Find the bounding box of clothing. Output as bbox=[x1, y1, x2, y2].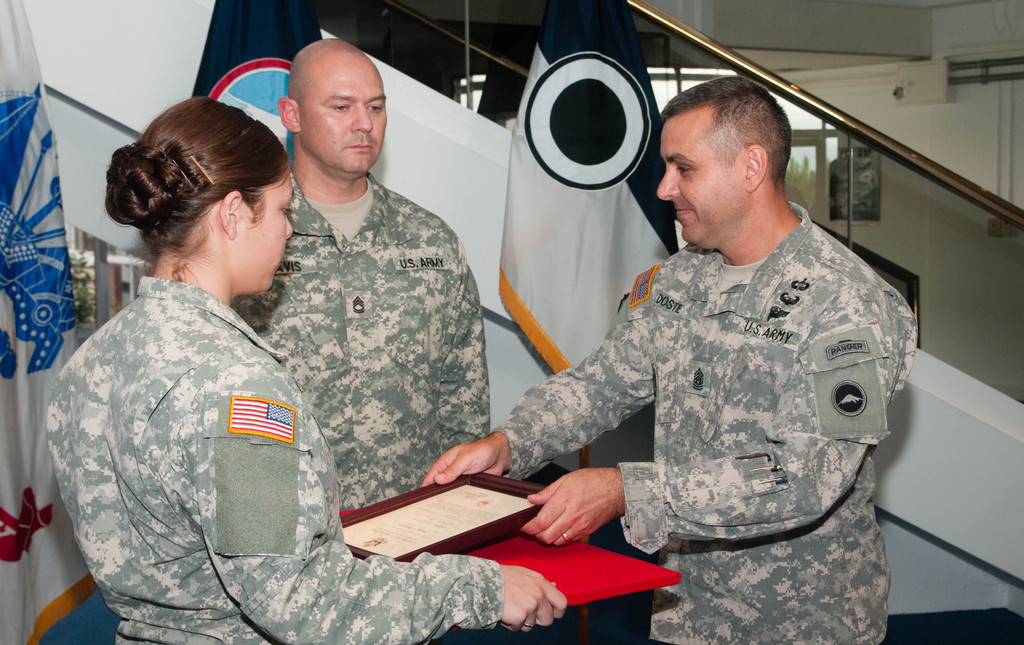
bbox=[36, 281, 497, 644].
